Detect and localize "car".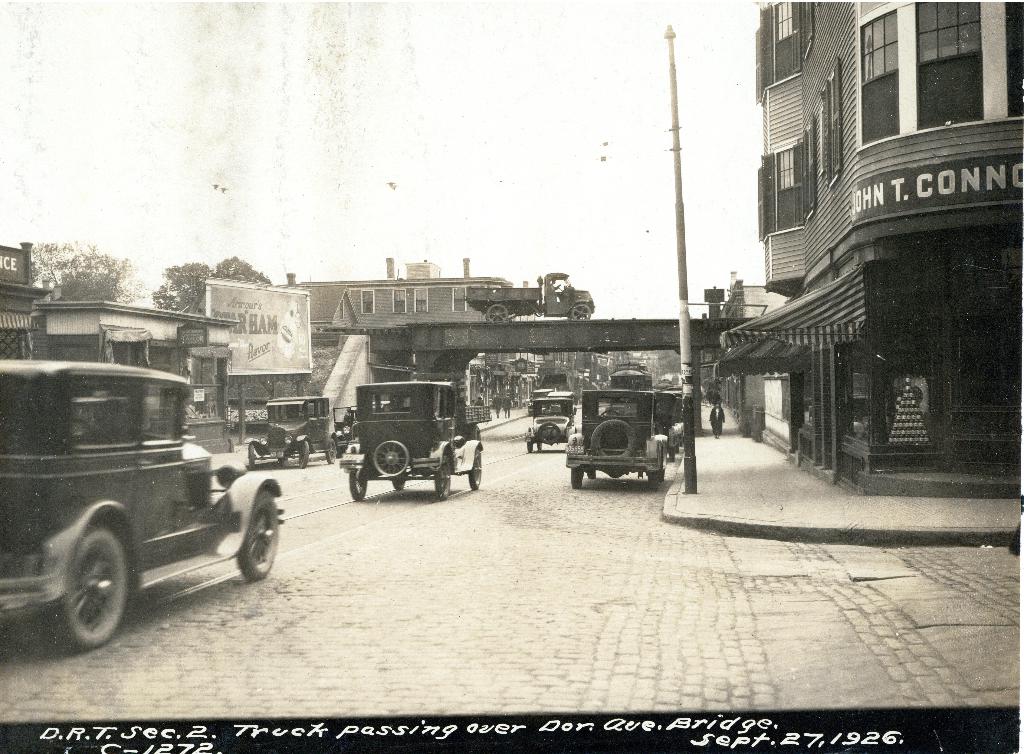
Localized at 522 397 577 454.
